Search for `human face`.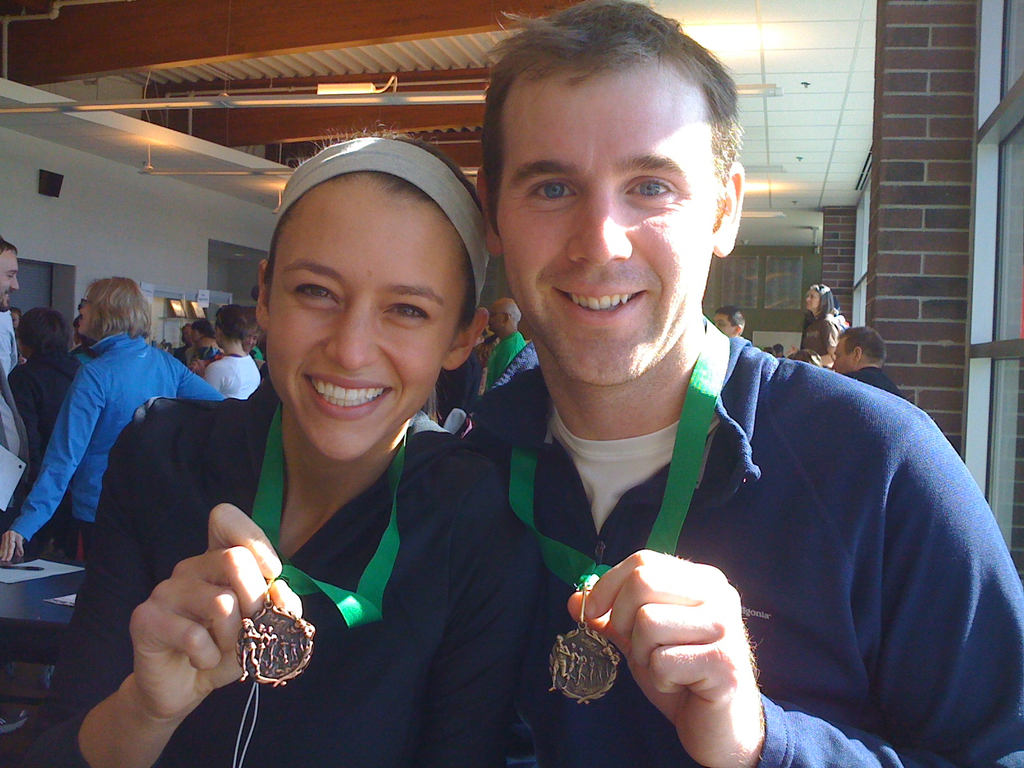
Found at {"left": 715, "top": 311, "right": 740, "bottom": 337}.
